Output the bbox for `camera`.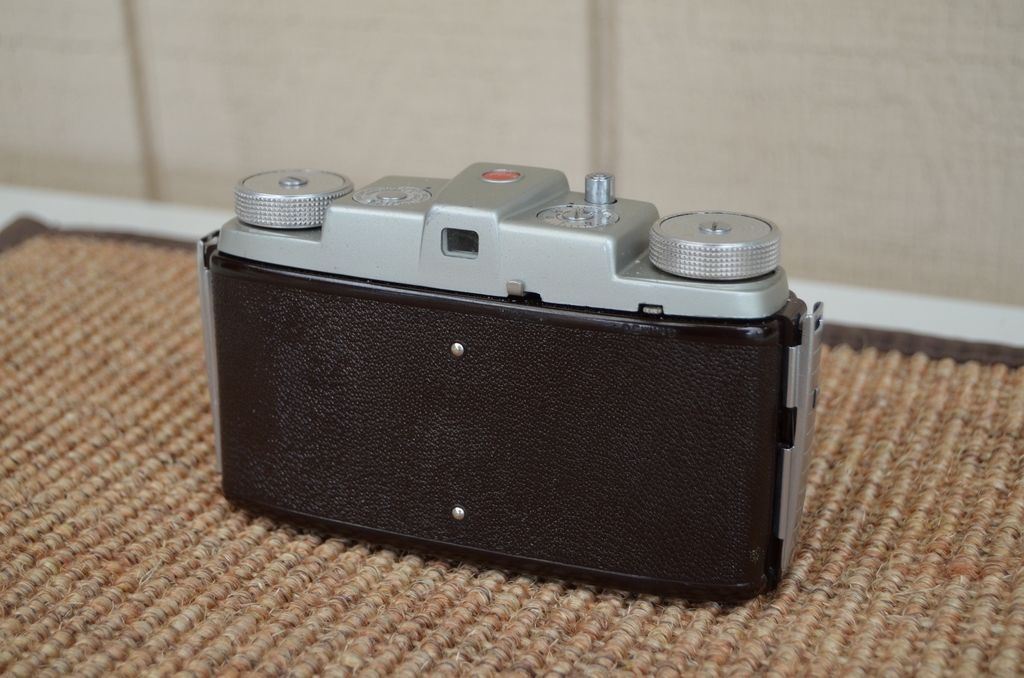
rect(195, 163, 826, 604).
